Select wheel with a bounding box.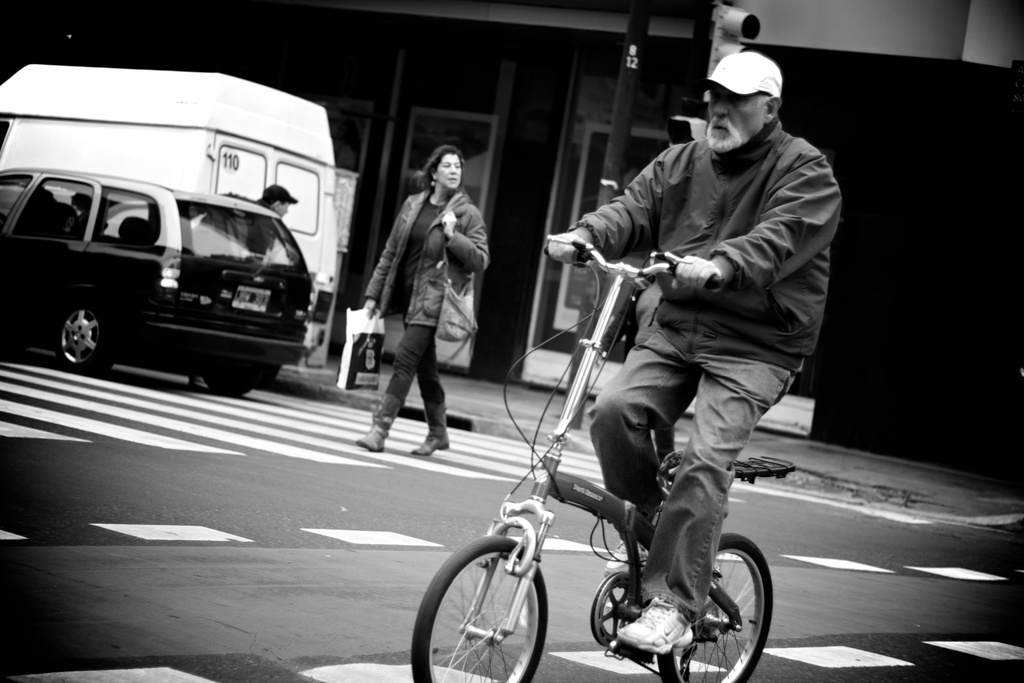
[403, 533, 544, 682].
